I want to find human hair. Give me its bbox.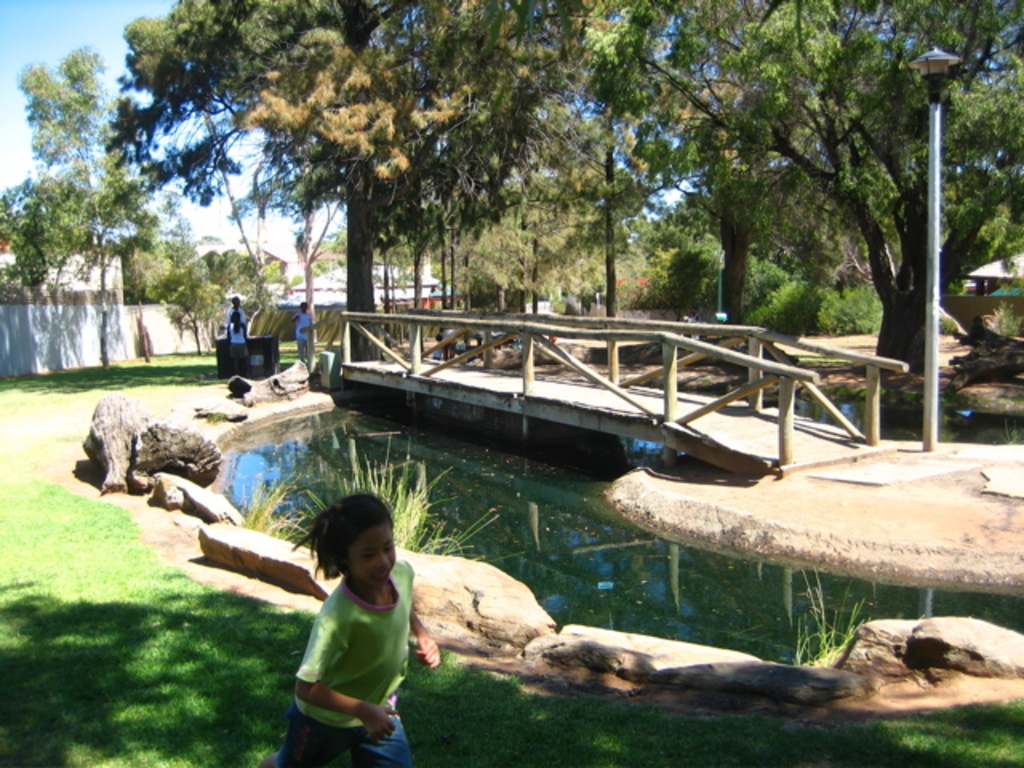
box(290, 494, 394, 578).
